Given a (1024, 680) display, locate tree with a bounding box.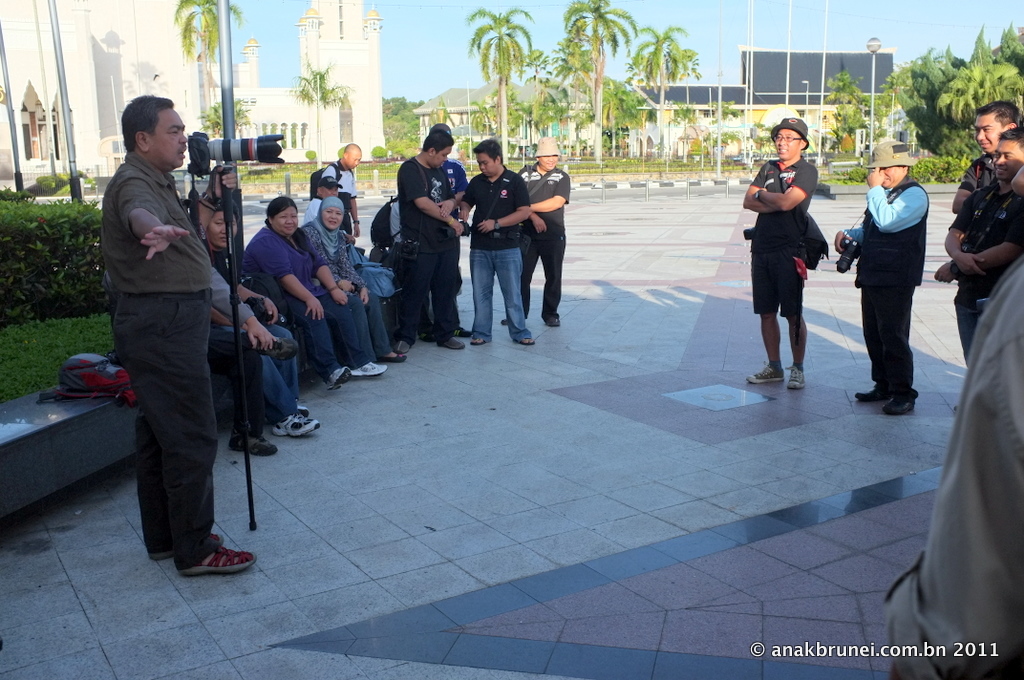
Located: [706,104,731,156].
